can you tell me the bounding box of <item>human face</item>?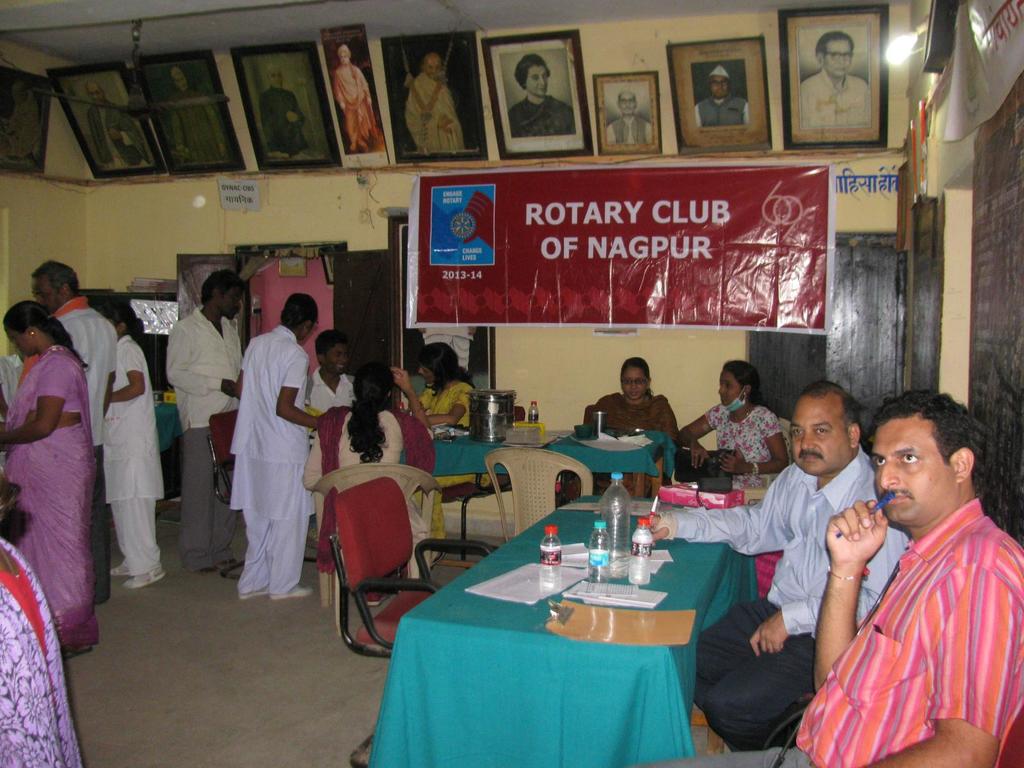
{"left": 619, "top": 90, "right": 637, "bottom": 117}.
